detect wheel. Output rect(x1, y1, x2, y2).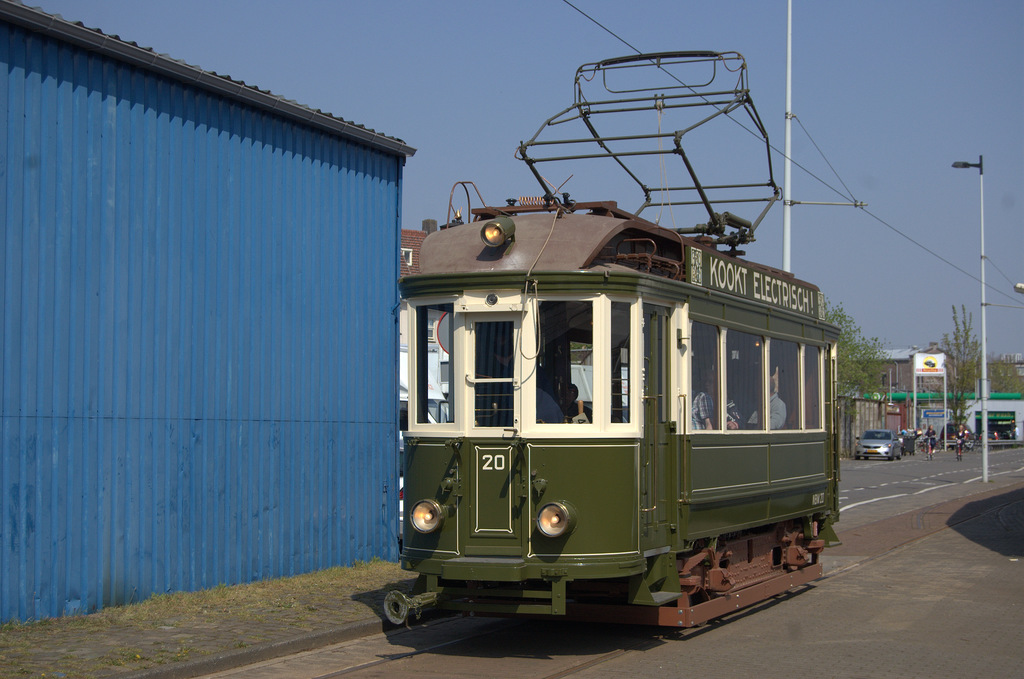
rect(854, 456, 862, 461).
